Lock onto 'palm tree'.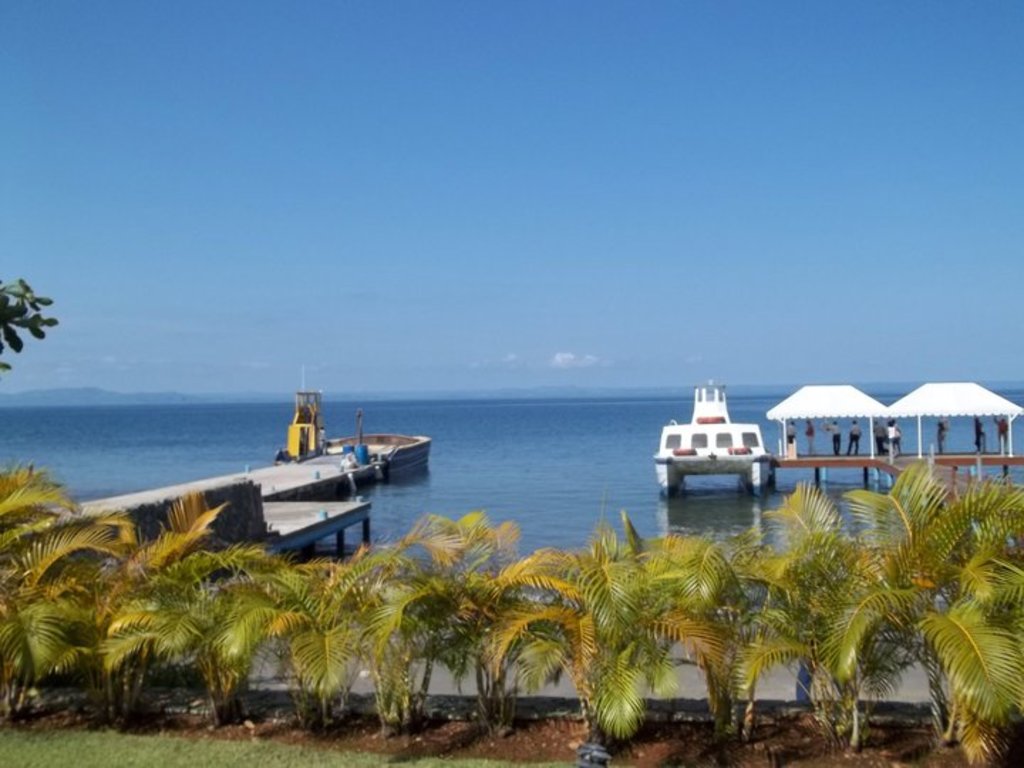
Locked: bbox=(825, 492, 1023, 761).
